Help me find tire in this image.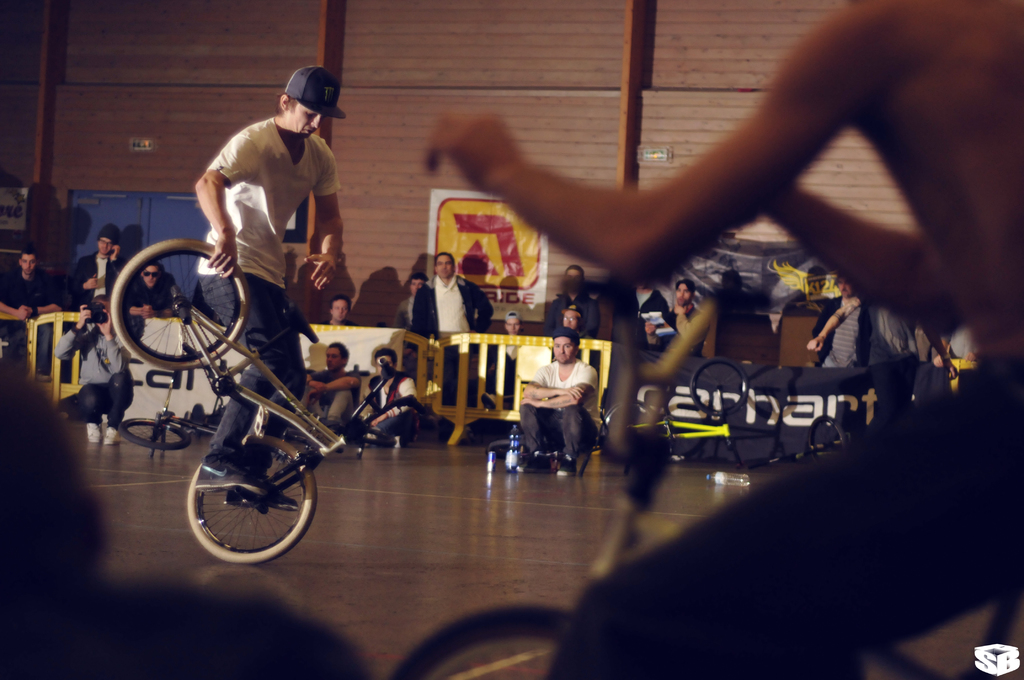
Found it: {"x1": 806, "y1": 410, "x2": 848, "y2": 457}.
